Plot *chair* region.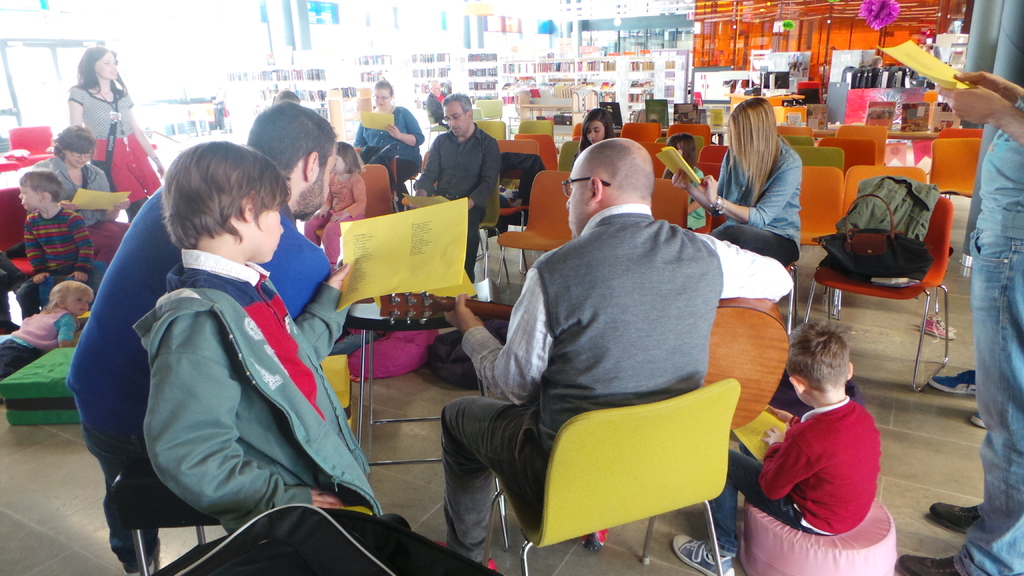
Plotted at l=351, t=167, r=410, b=229.
